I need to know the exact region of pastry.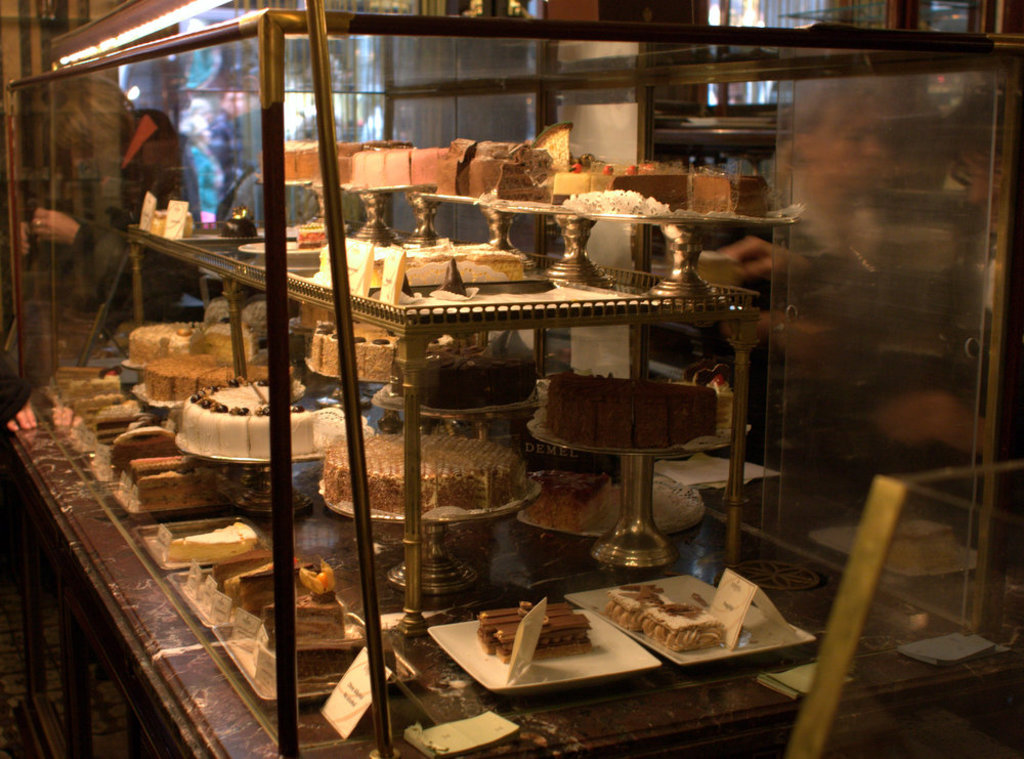
Region: Rect(95, 399, 148, 439).
